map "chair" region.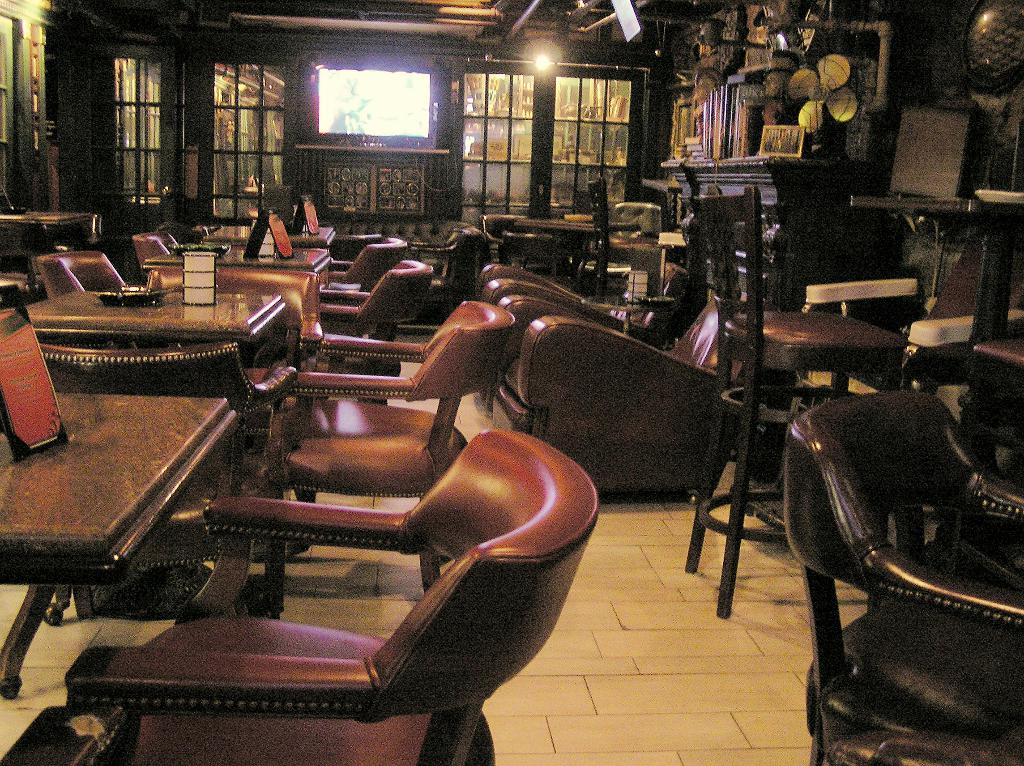
Mapped to BBox(500, 293, 745, 497).
